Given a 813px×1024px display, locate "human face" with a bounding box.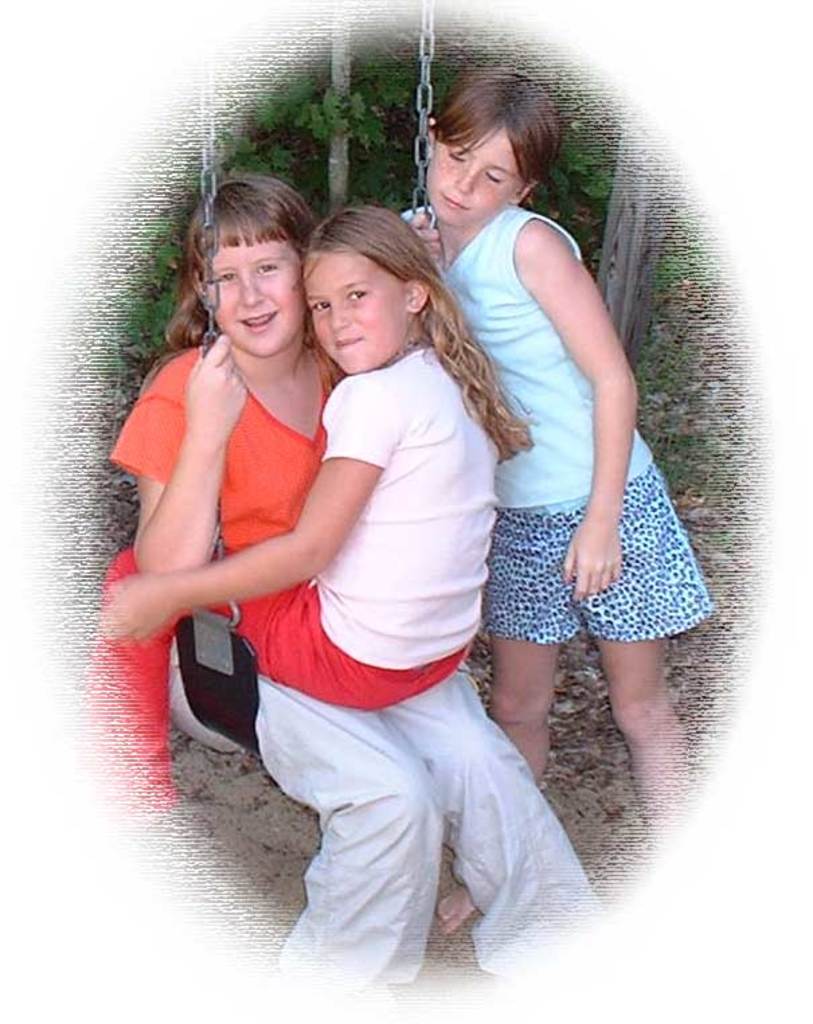
Located: (302,234,425,374).
